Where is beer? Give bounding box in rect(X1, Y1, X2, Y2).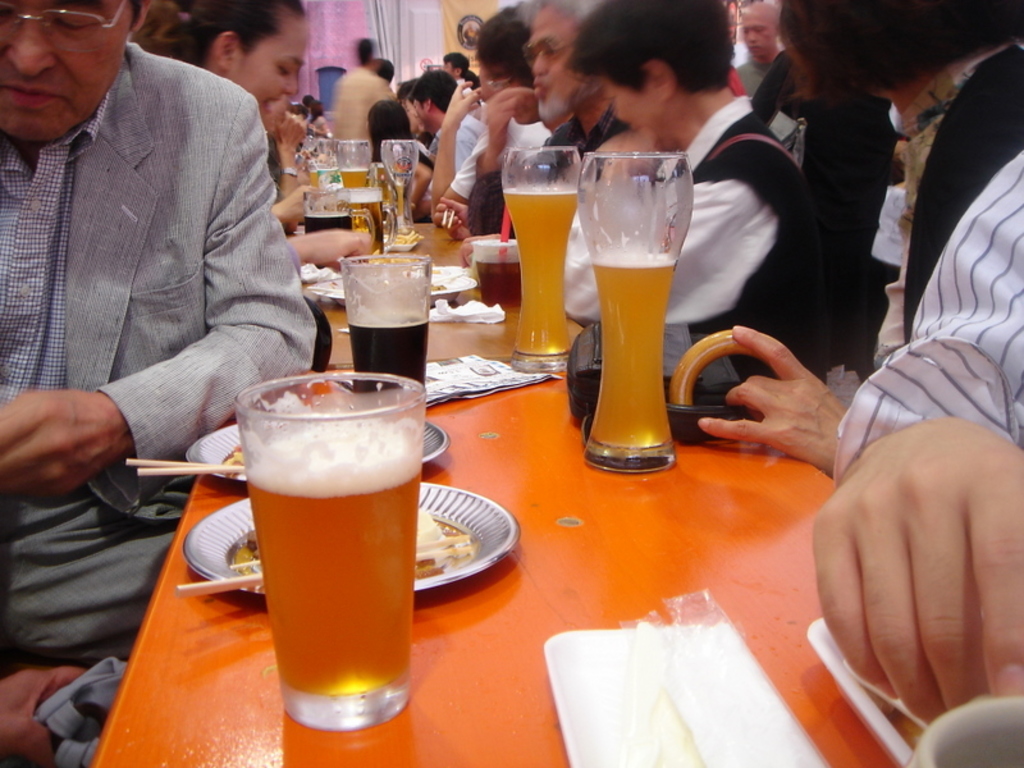
rect(337, 164, 367, 210).
